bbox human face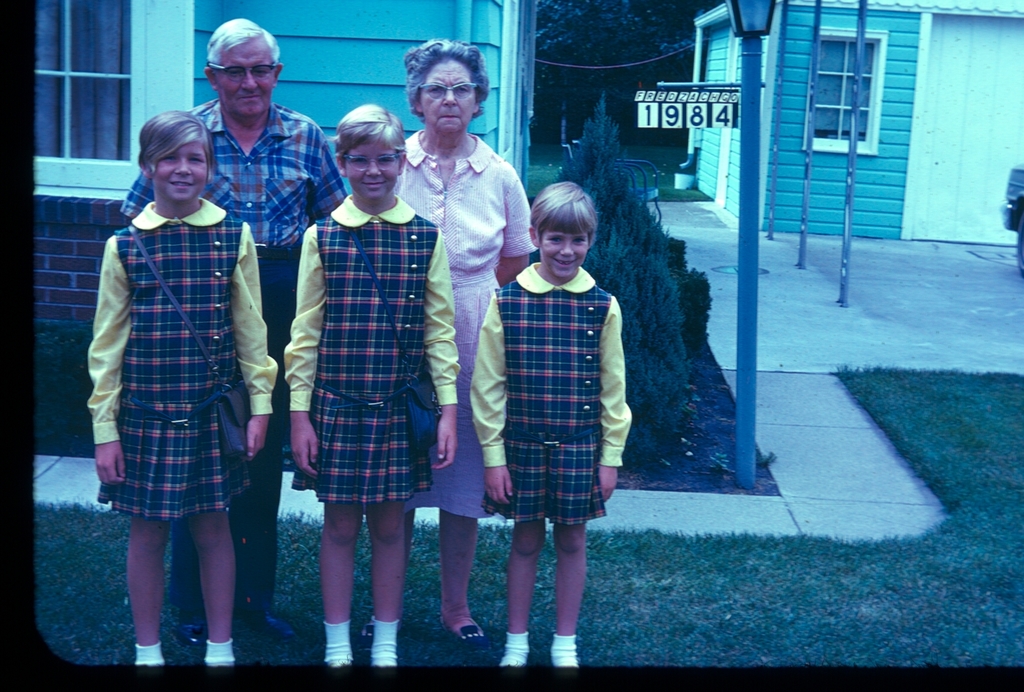
(540,229,589,278)
